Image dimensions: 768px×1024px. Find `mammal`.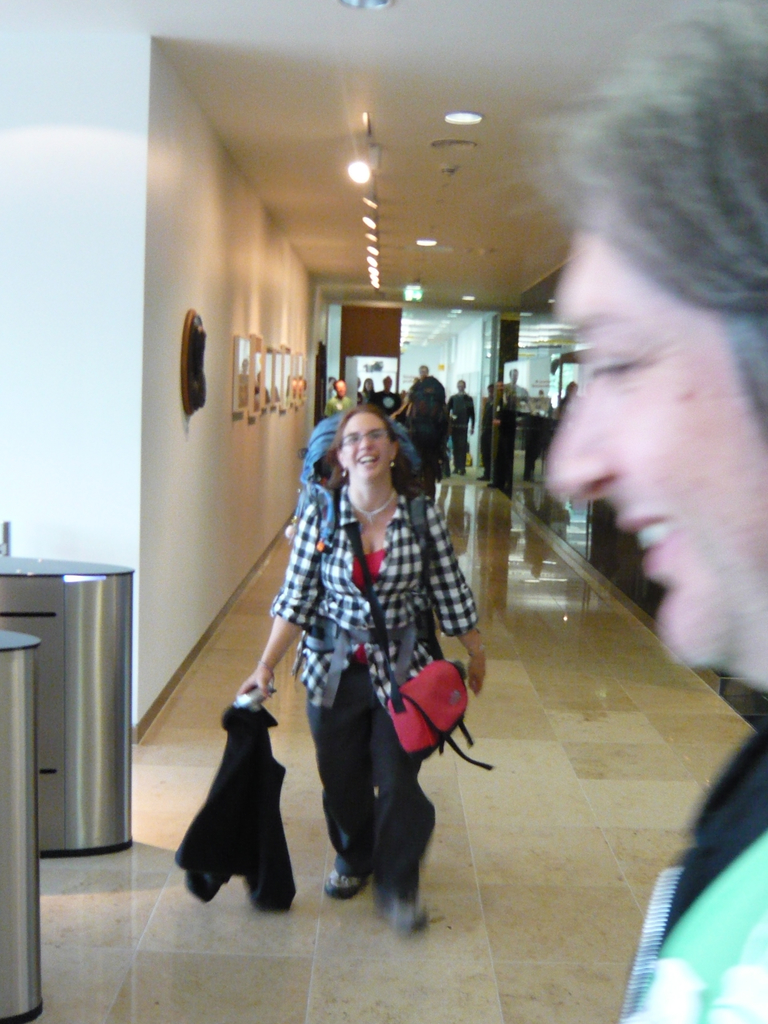
[x1=366, y1=374, x2=397, y2=419].
